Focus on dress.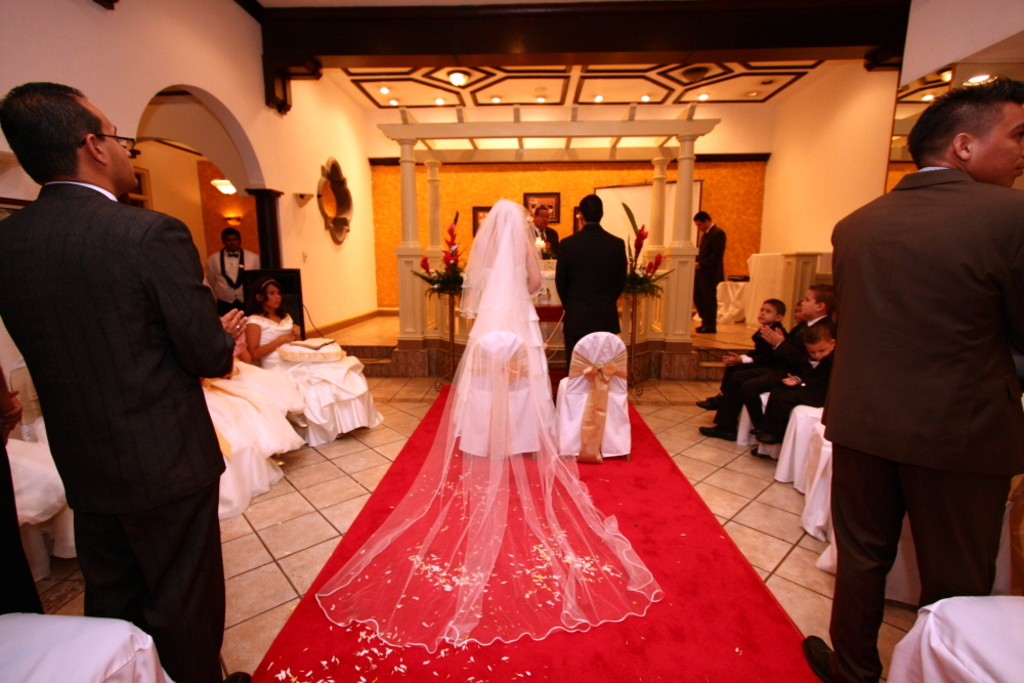
Focused at bbox=[248, 314, 384, 447].
